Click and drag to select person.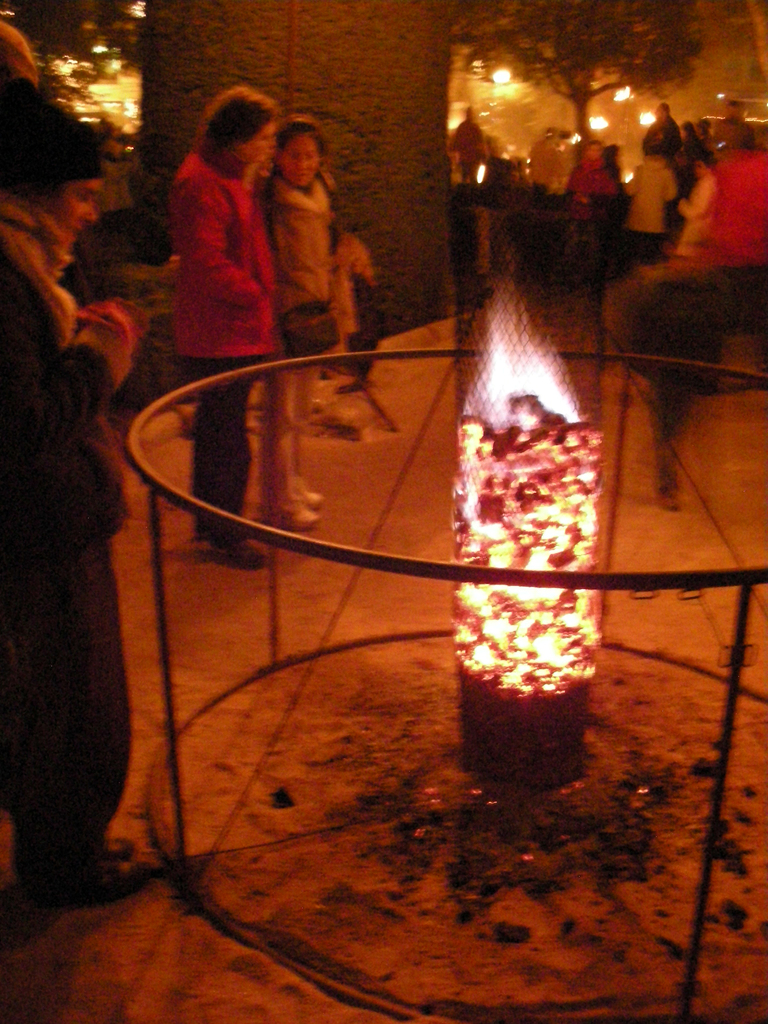
Selection: Rect(259, 106, 367, 529).
